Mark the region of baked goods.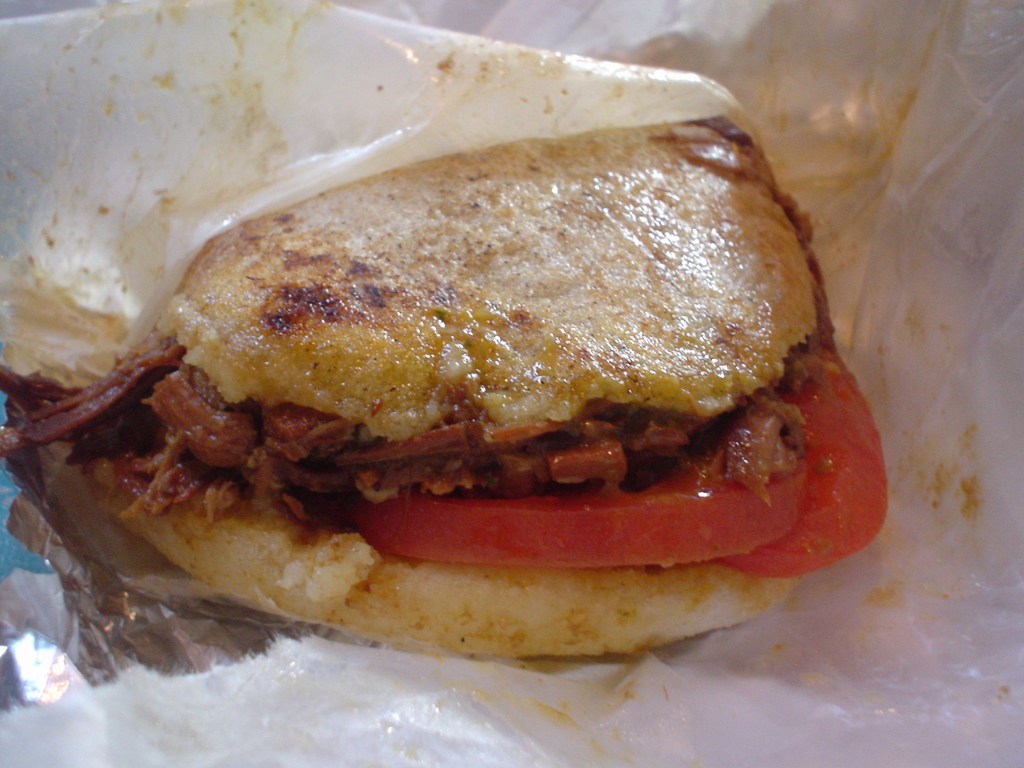
Region: 0:91:886:660.
